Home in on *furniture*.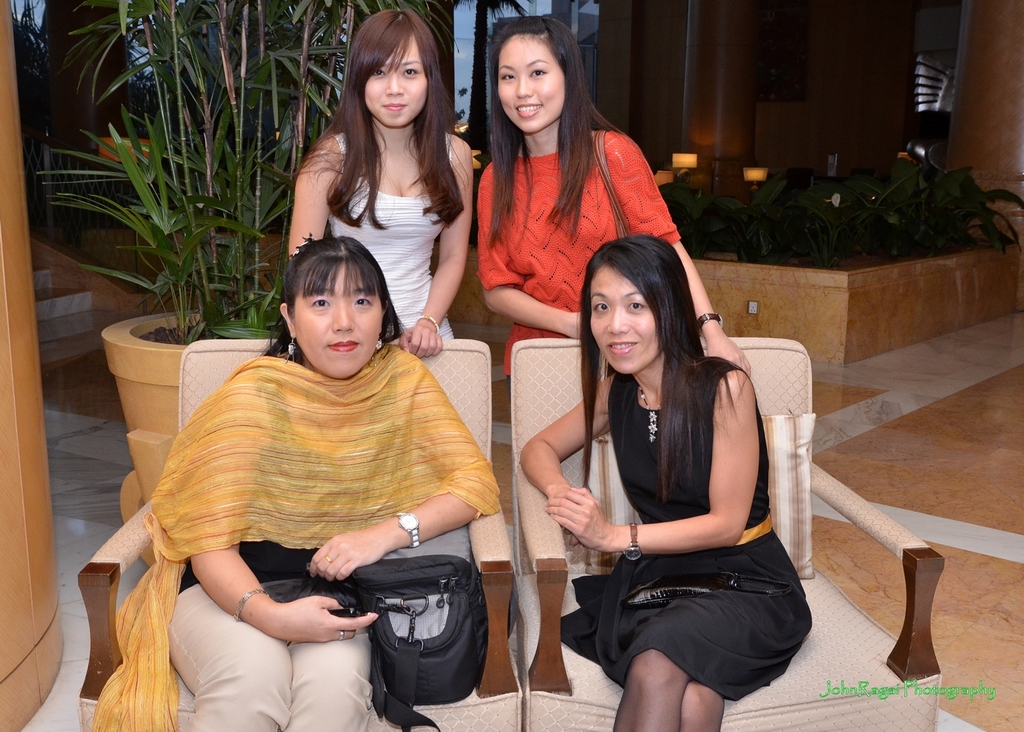
Homed in at bbox(75, 334, 526, 731).
